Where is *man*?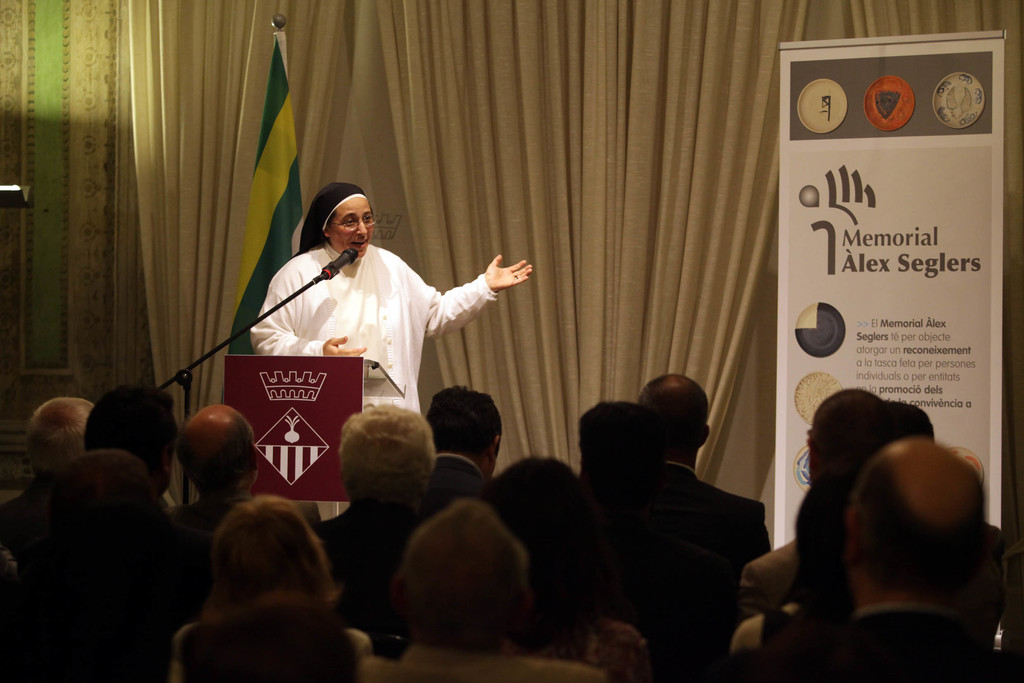
72, 377, 181, 527.
